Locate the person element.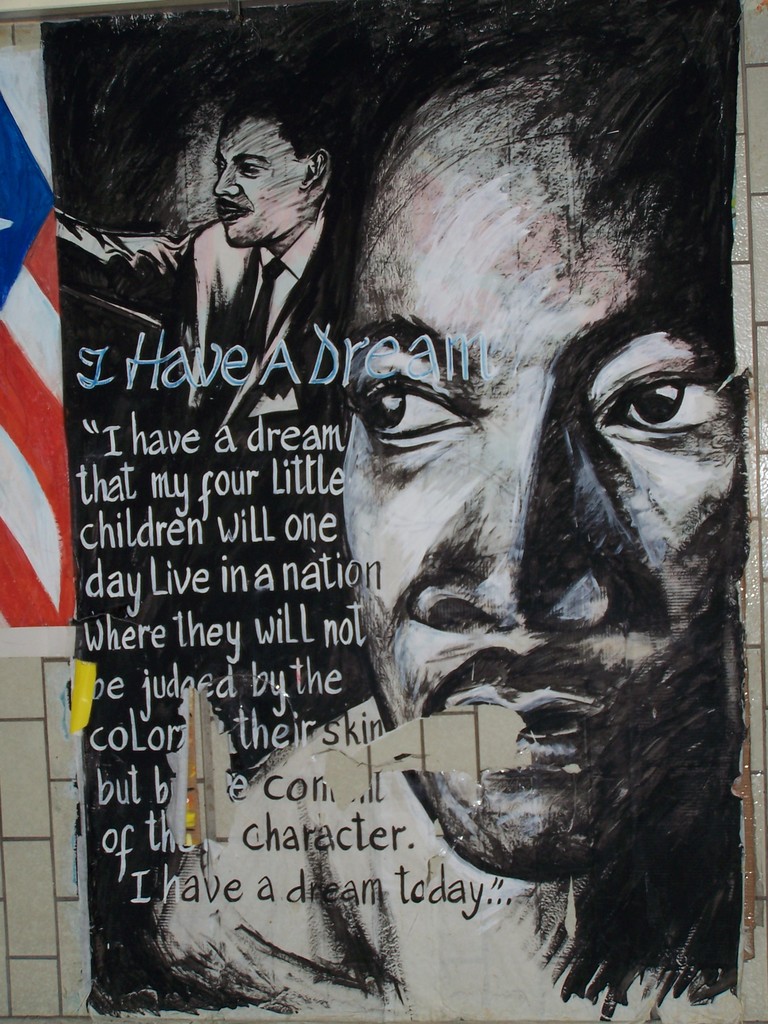
Element bbox: Rect(47, 92, 352, 427).
